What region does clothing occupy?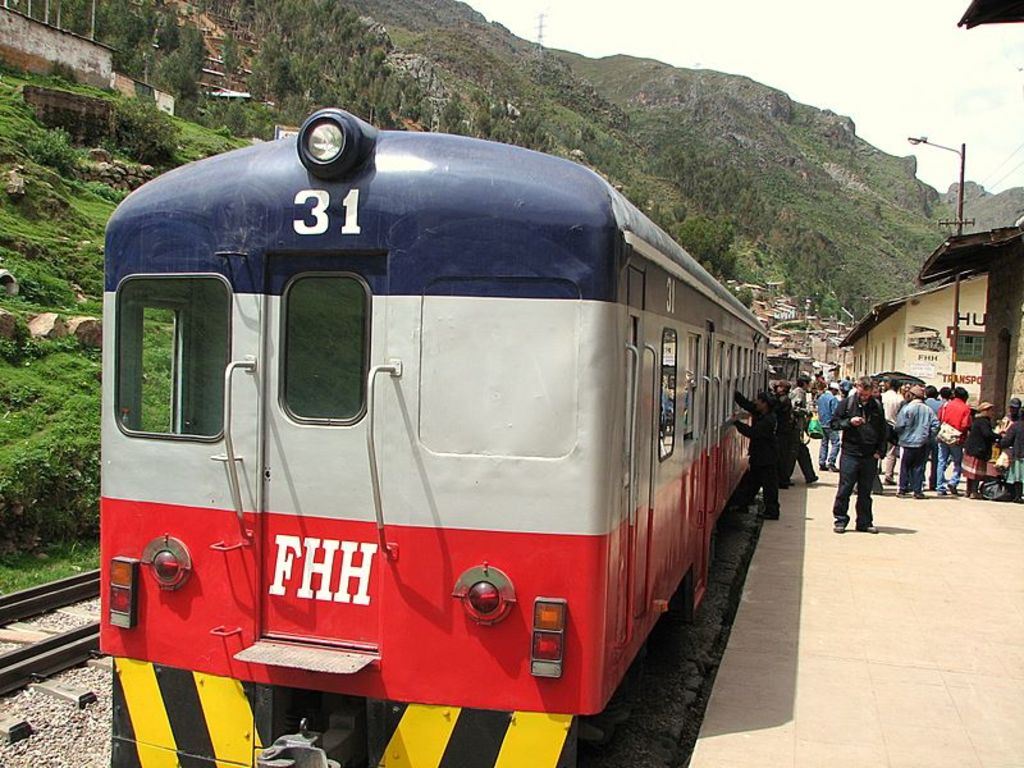
(832,372,909,529).
